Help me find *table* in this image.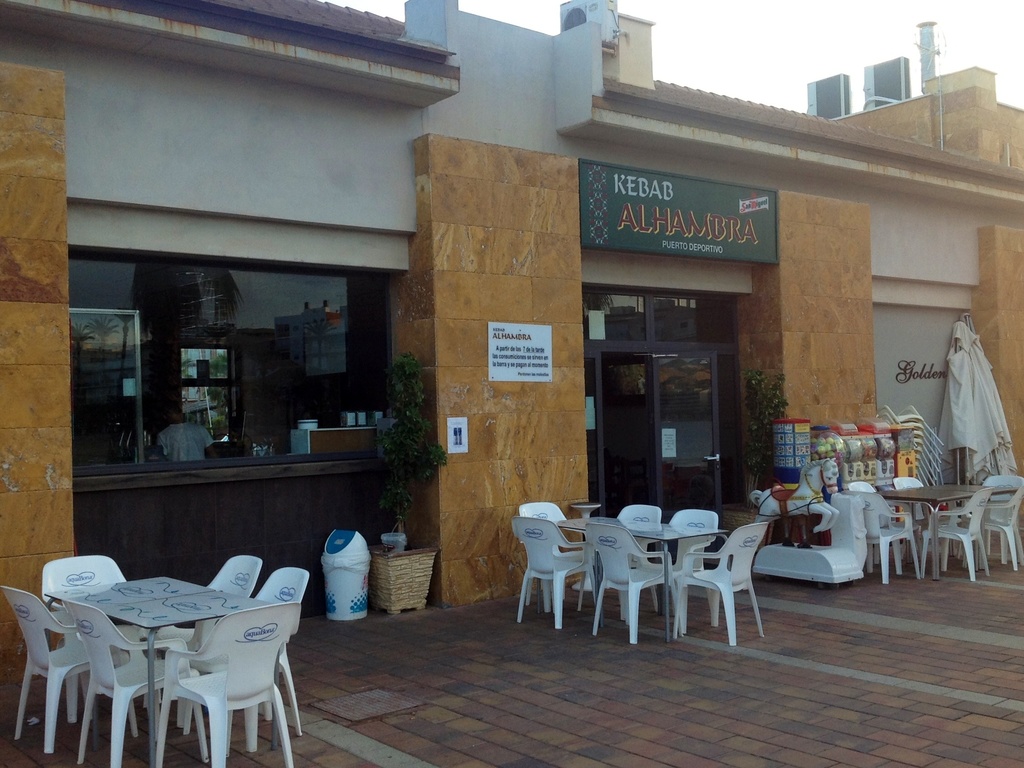
Found it: [x1=564, y1=519, x2=722, y2=618].
